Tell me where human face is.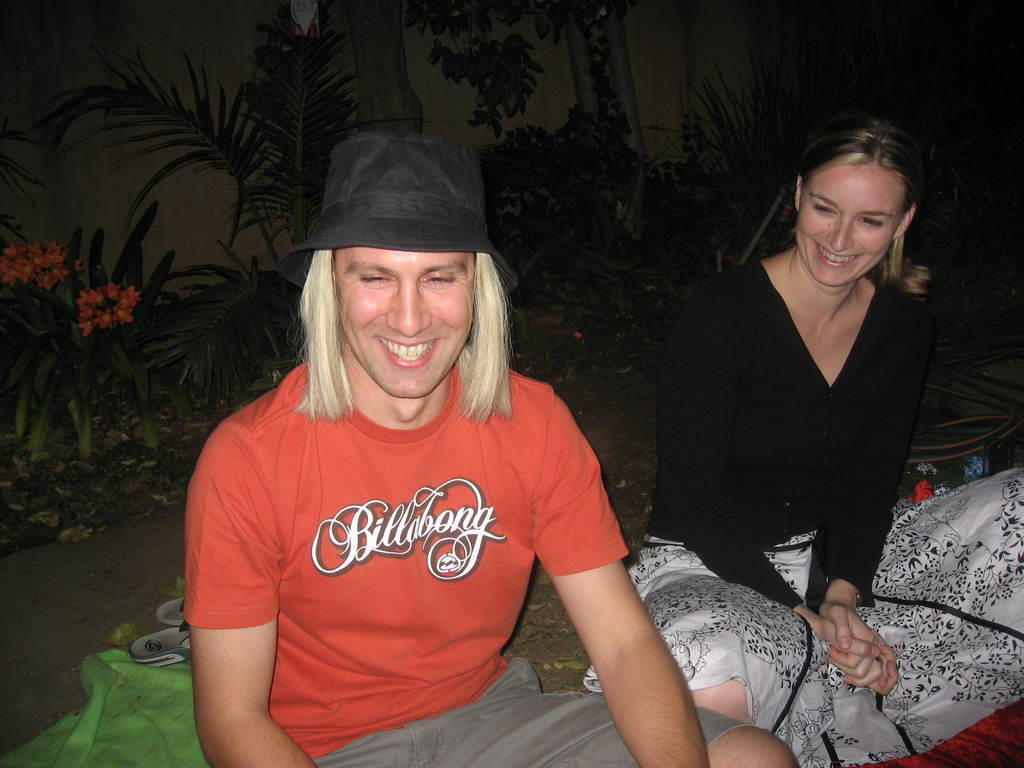
human face is at [x1=333, y1=246, x2=479, y2=404].
